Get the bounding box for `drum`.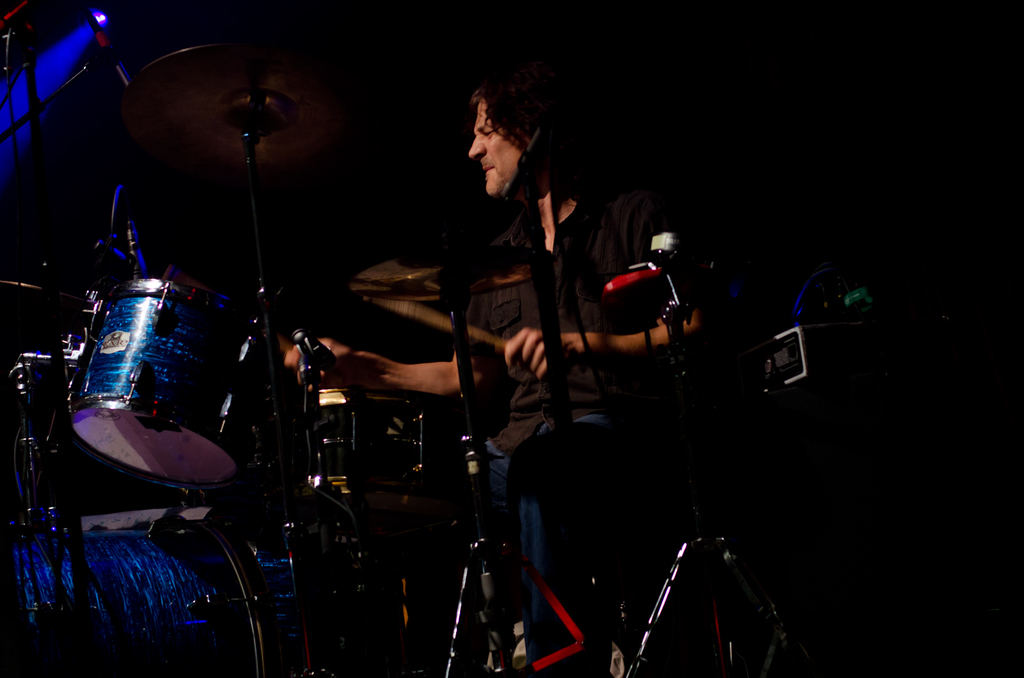
bbox(68, 276, 261, 491).
